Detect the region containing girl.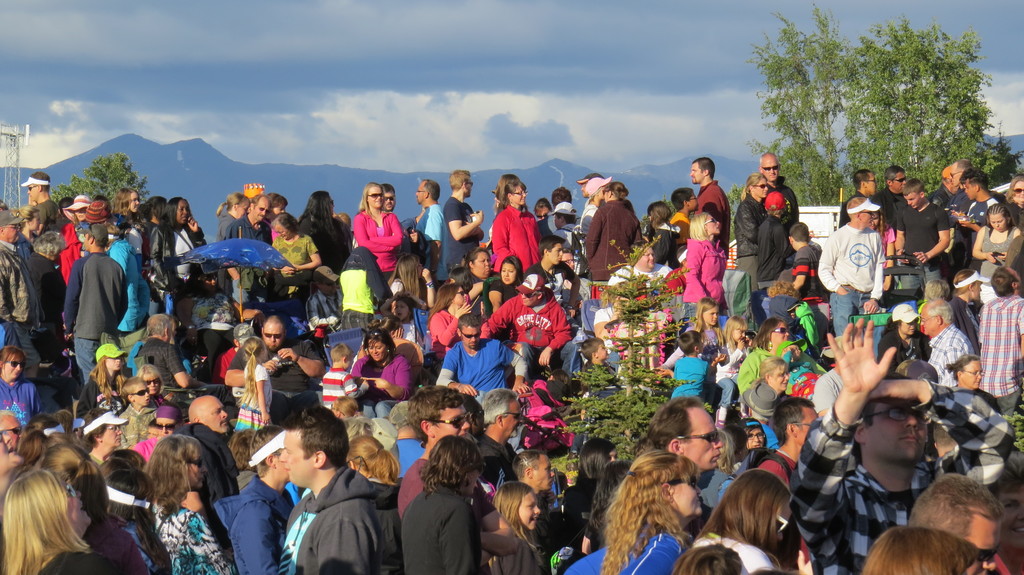
[655, 298, 730, 416].
